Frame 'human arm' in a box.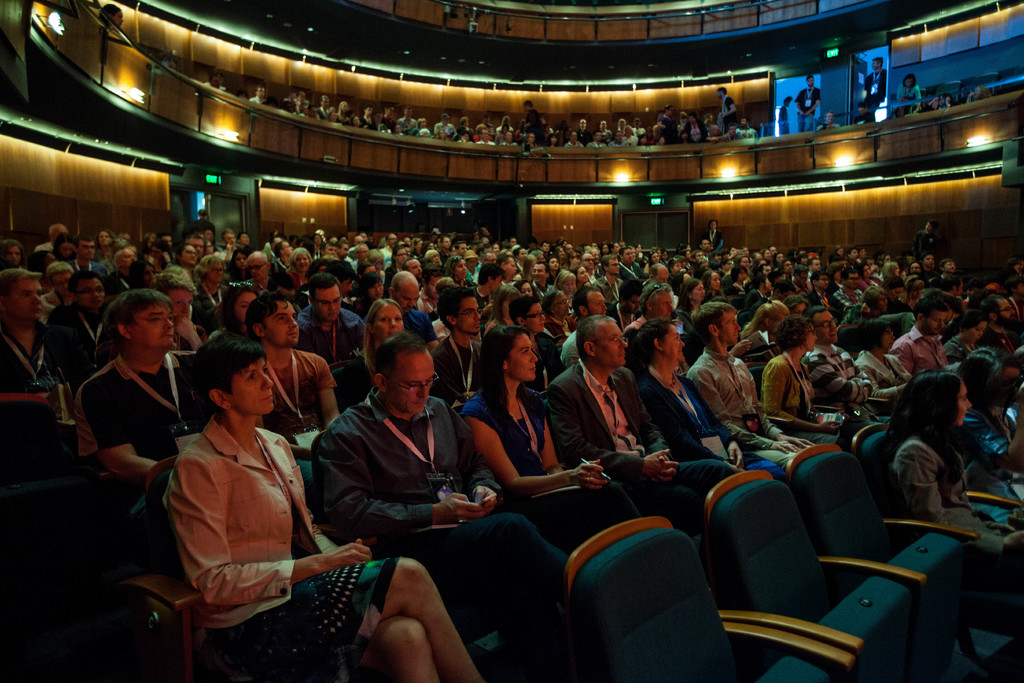
x1=893, y1=336, x2=927, y2=378.
